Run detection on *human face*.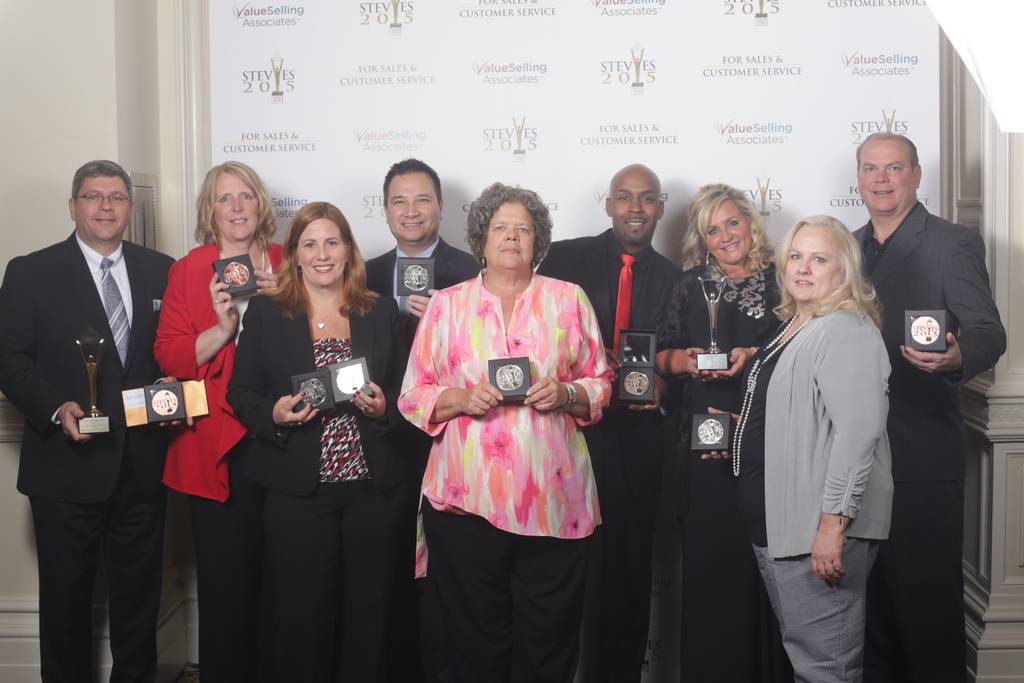
Result: select_region(210, 173, 257, 240).
